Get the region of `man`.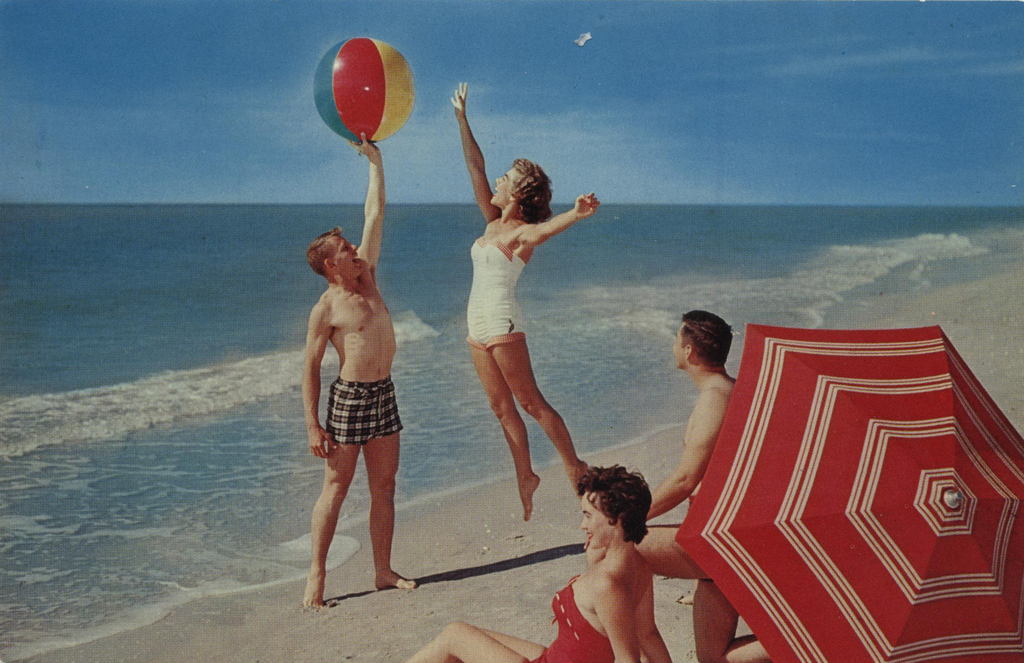
(left=296, top=195, right=417, bottom=620).
